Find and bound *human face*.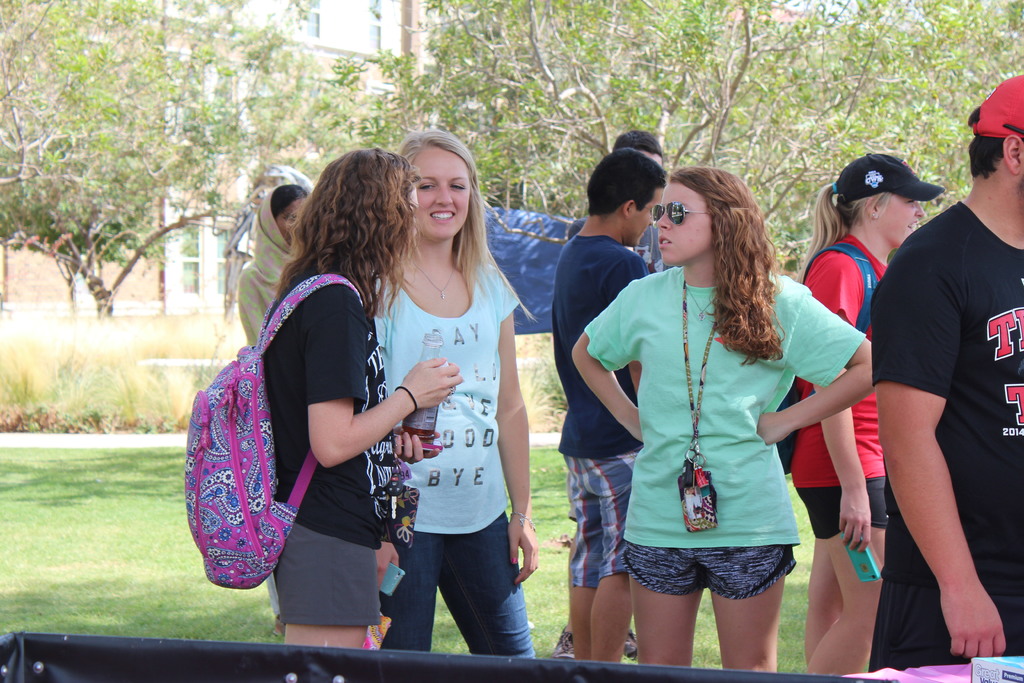
Bound: pyautogui.locateOnScreen(882, 193, 927, 245).
